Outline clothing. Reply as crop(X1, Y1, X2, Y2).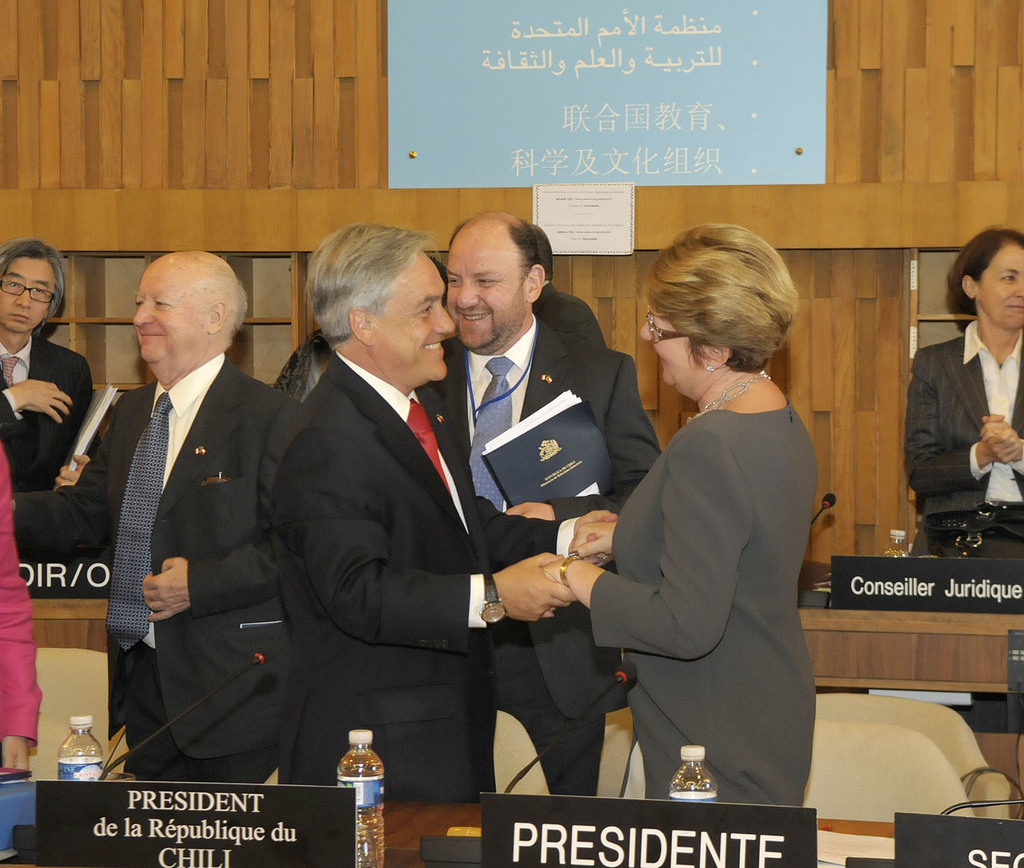
crop(0, 445, 42, 743).
